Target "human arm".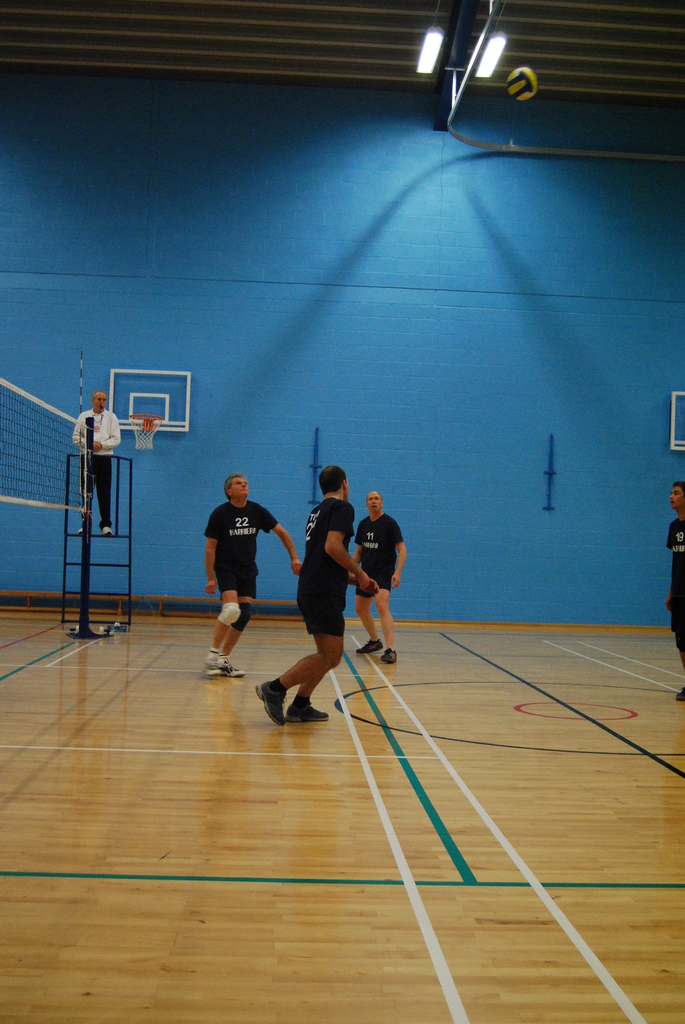
Target region: 322:499:377:593.
